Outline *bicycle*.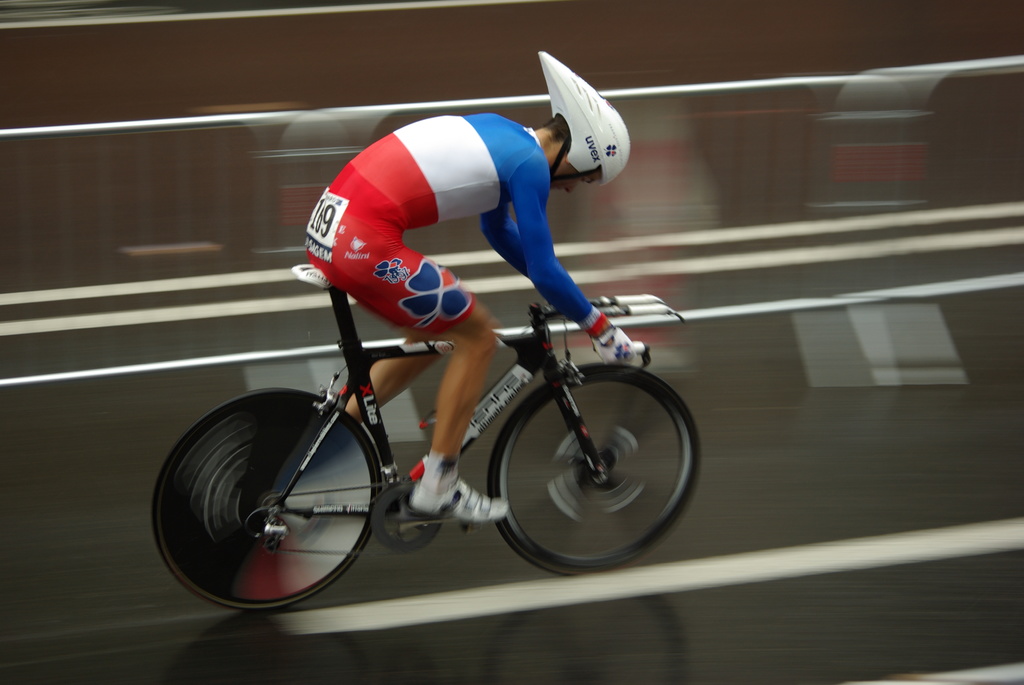
Outline: region(141, 224, 745, 594).
